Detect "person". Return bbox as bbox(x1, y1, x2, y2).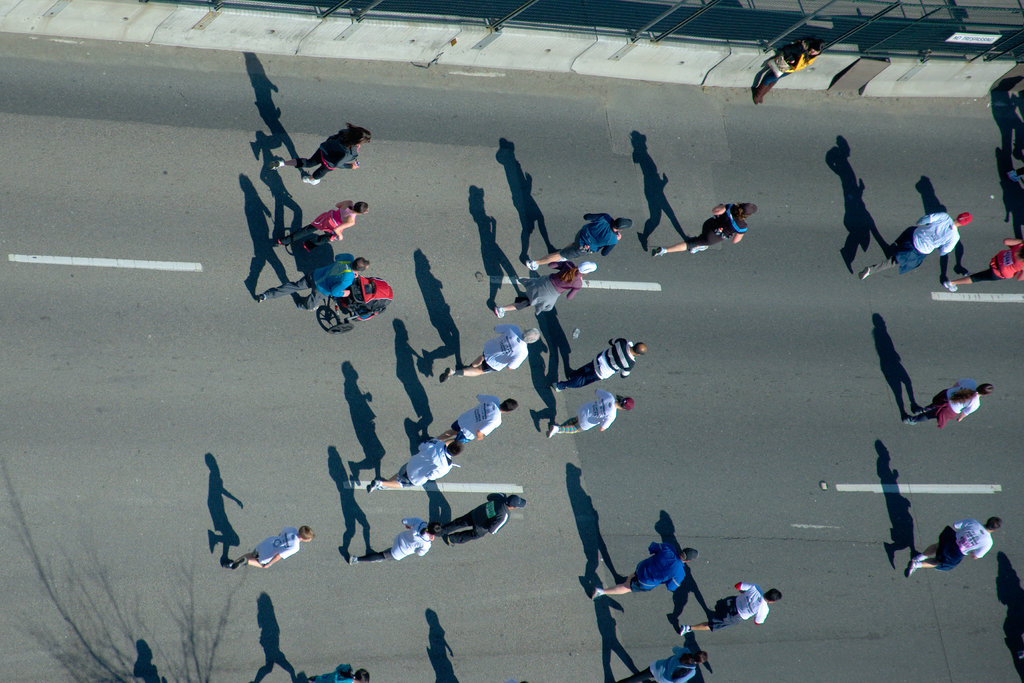
bbox(751, 40, 824, 102).
